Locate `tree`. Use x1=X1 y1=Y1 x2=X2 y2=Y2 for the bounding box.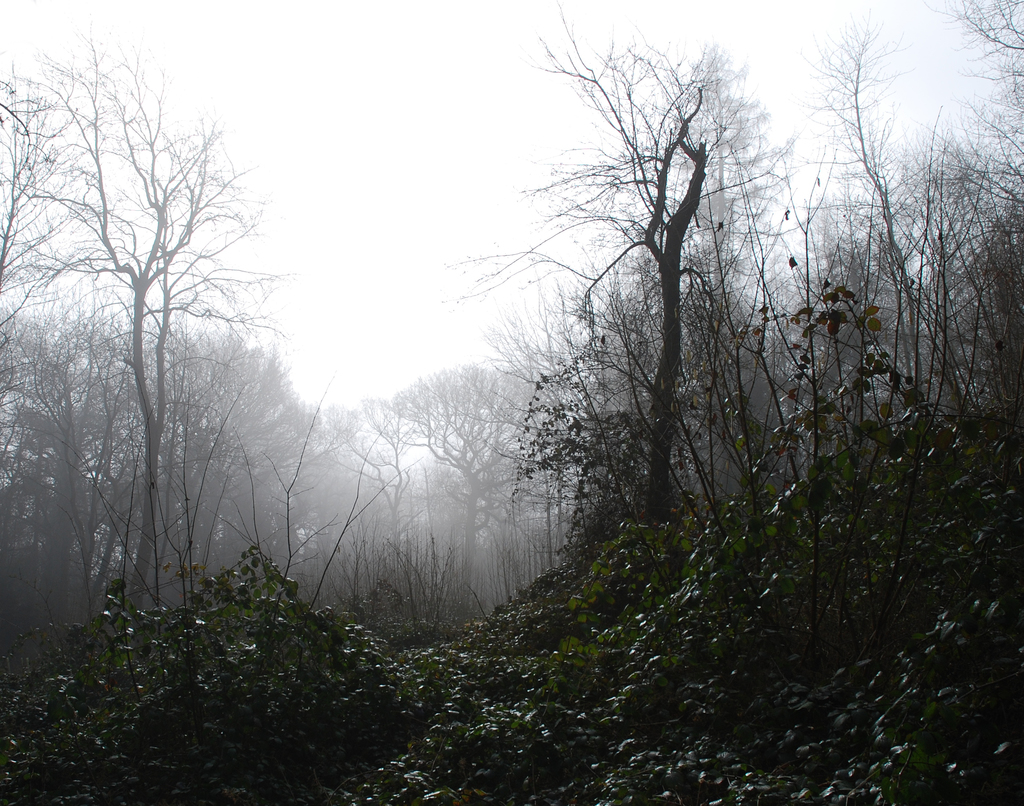
x1=944 y1=0 x2=1023 y2=370.
